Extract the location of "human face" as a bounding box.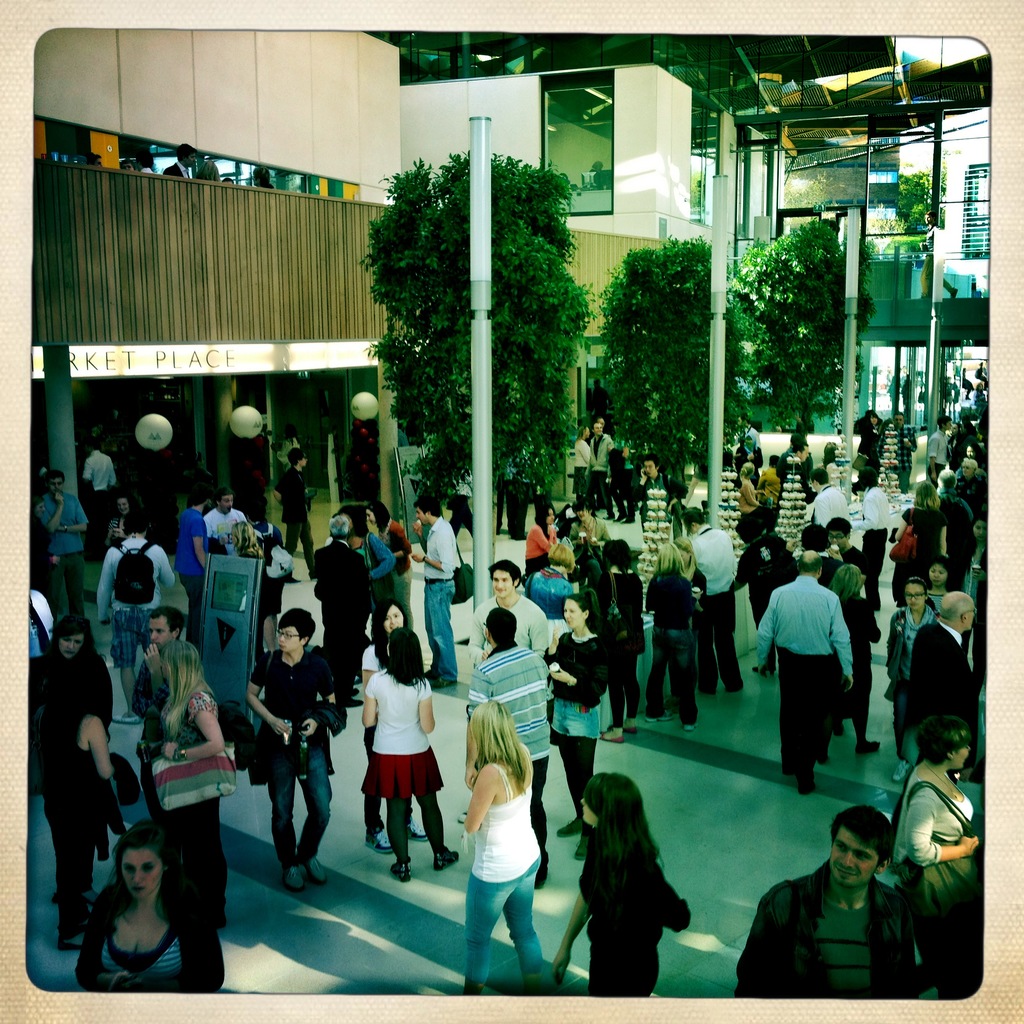
box(580, 796, 597, 829).
